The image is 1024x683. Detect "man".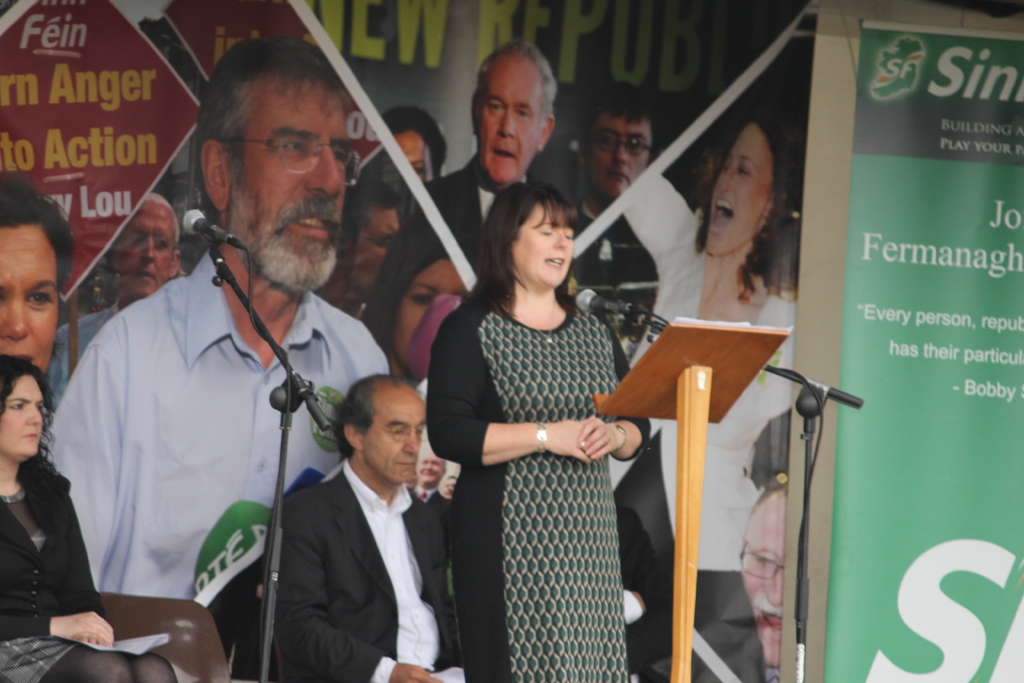
Detection: 657, 487, 793, 682.
